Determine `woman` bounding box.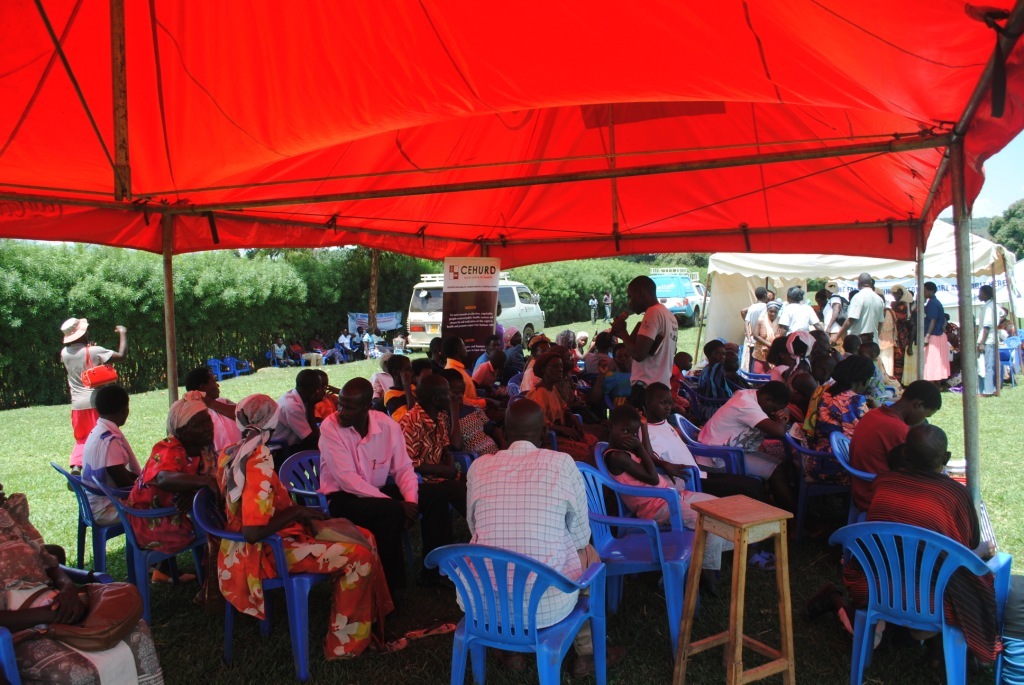
Determined: select_region(884, 284, 912, 381).
